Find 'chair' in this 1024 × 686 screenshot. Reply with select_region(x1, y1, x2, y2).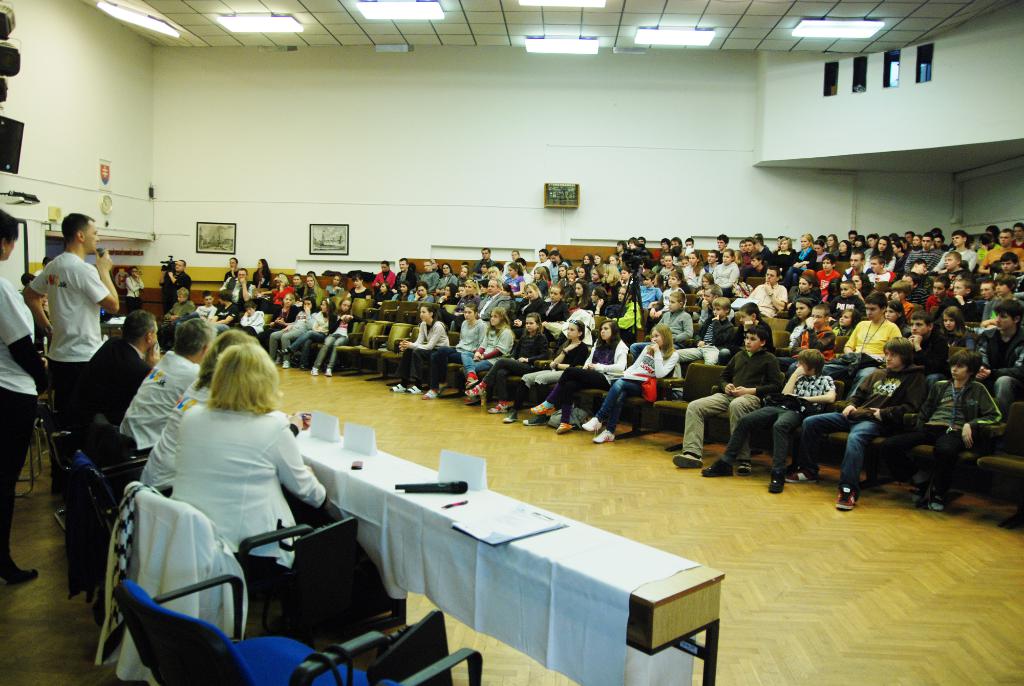
select_region(360, 298, 402, 317).
